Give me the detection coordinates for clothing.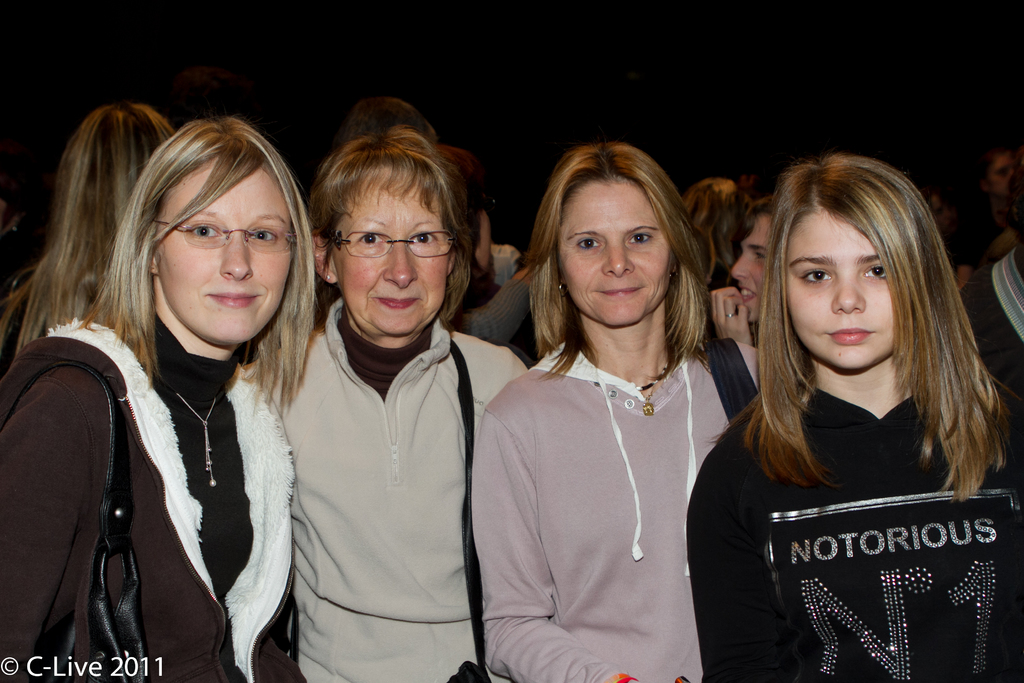
<bbox>961, 250, 1023, 407</bbox>.
